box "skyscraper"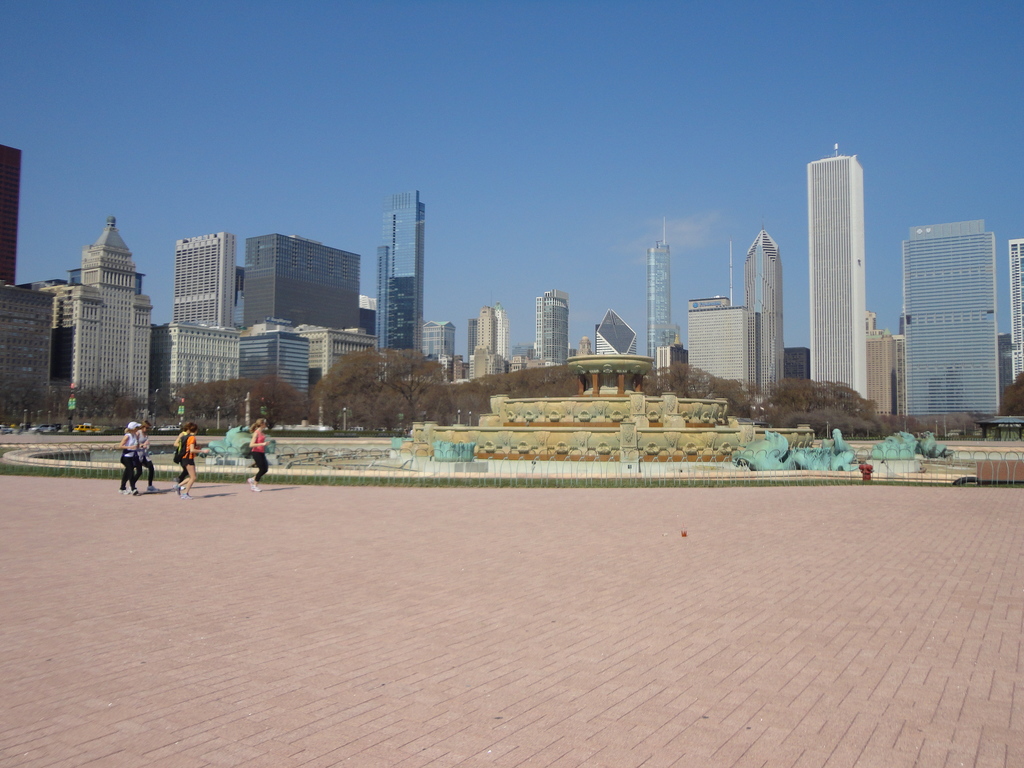
{"x1": 172, "y1": 236, "x2": 234, "y2": 325}
